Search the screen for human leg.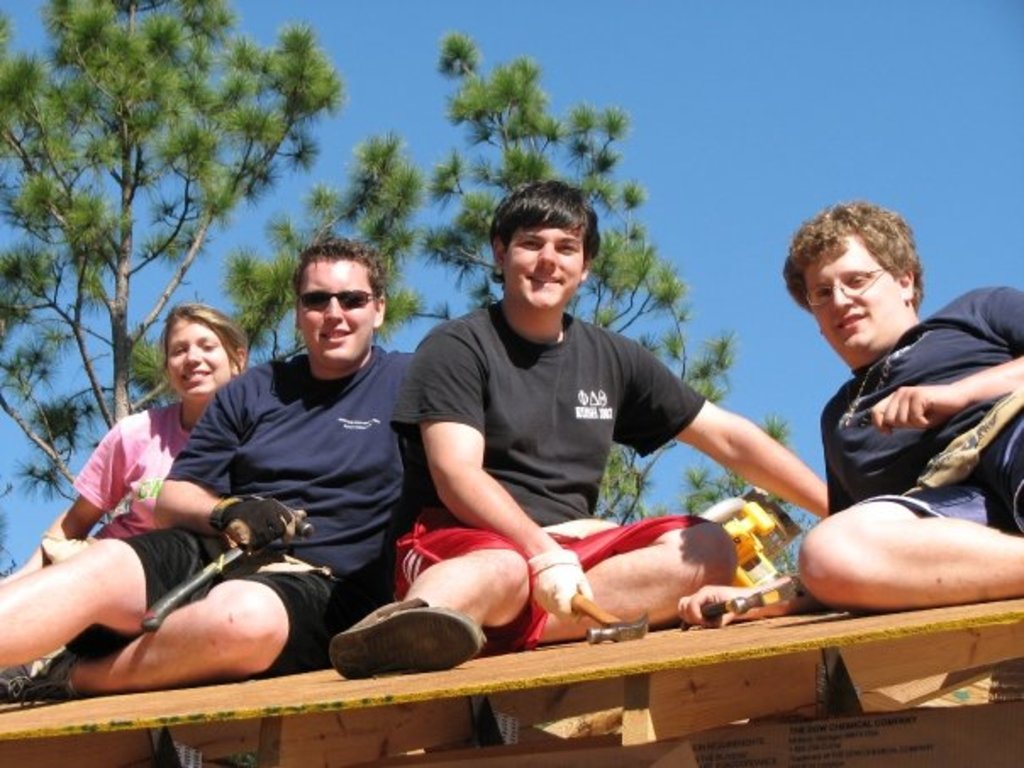
Found at [x1=0, y1=556, x2=342, y2=682].
